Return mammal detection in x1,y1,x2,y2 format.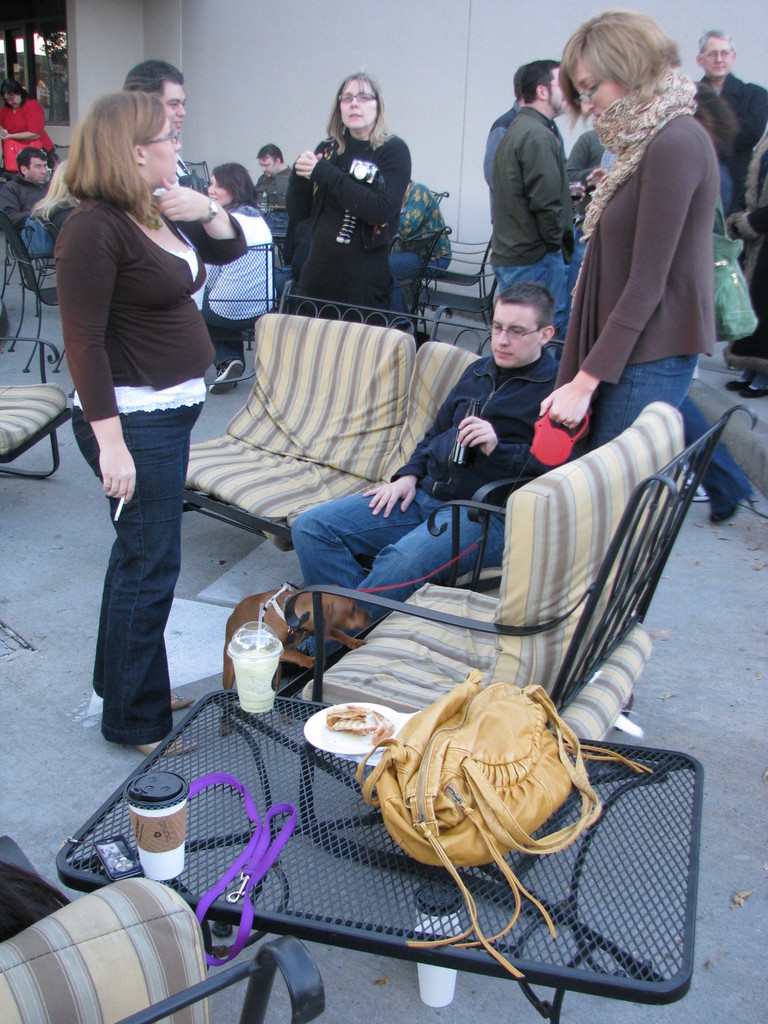
289,280,567,672.
